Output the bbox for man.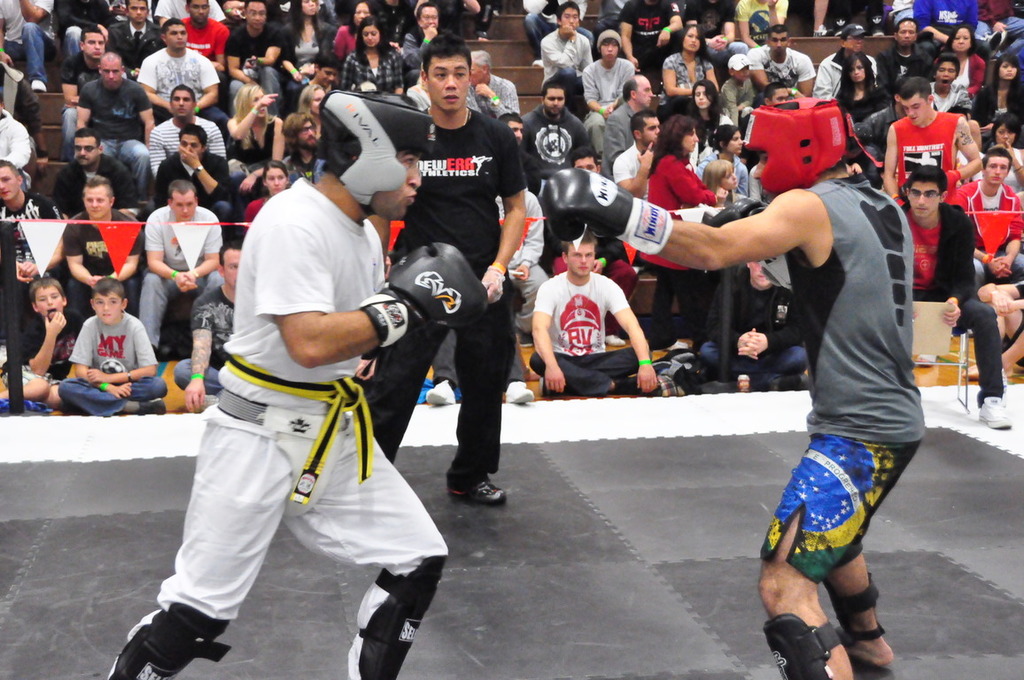
locate(107, 87, 491, 679).
